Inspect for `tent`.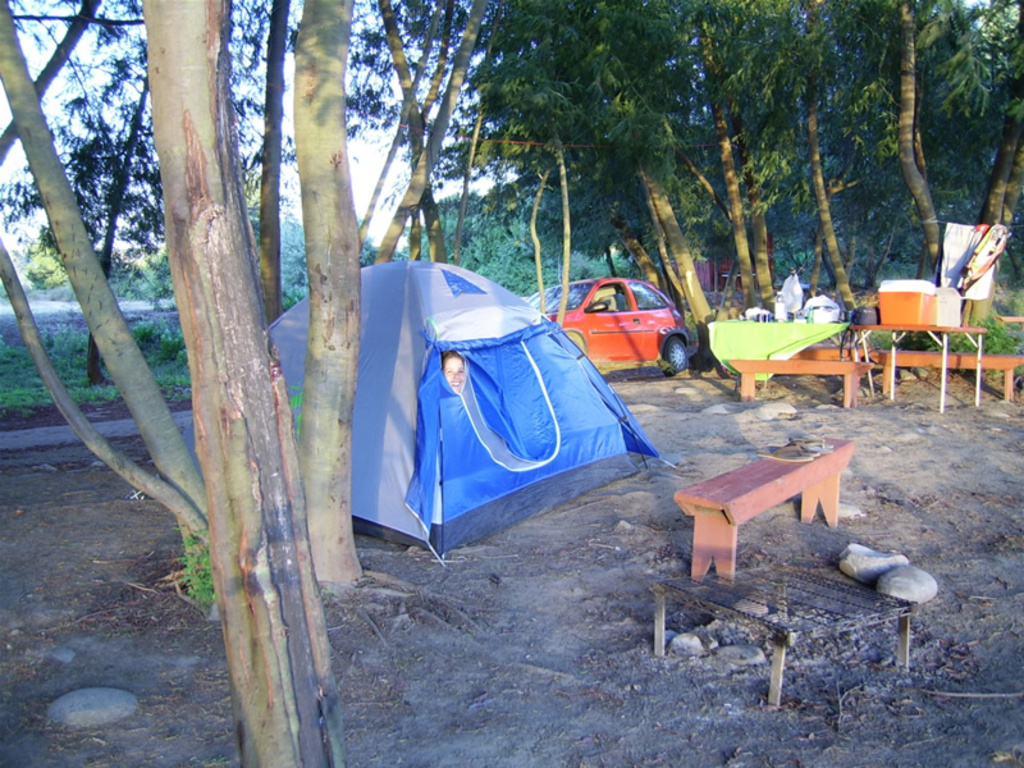
Inspection: [342,260,660,570].
